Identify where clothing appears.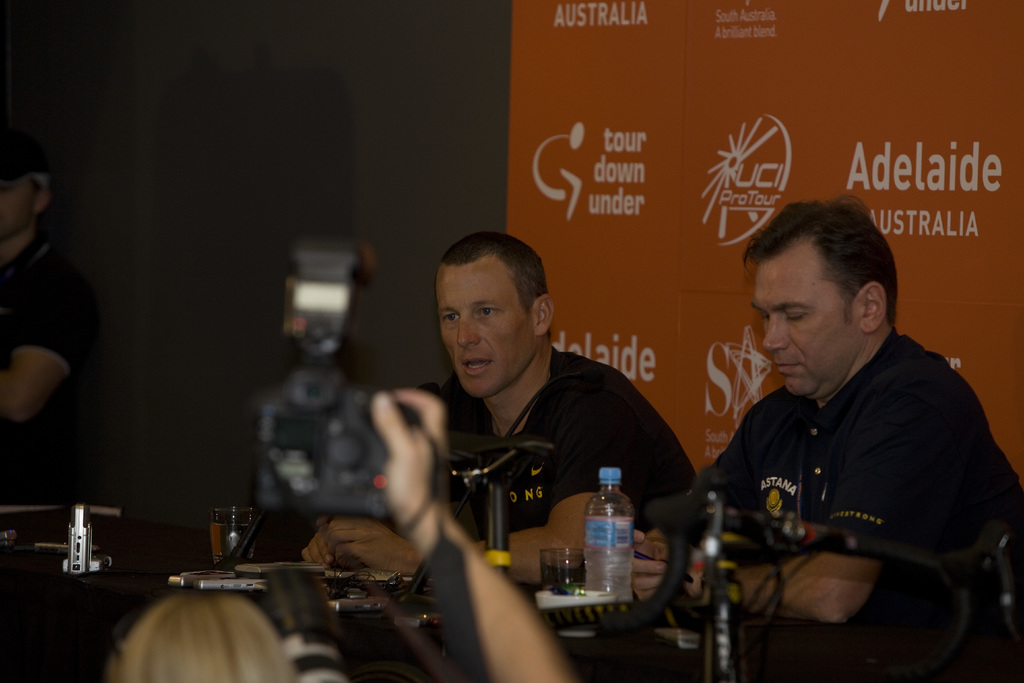
Appears at region(415, 347, 694, 536).
